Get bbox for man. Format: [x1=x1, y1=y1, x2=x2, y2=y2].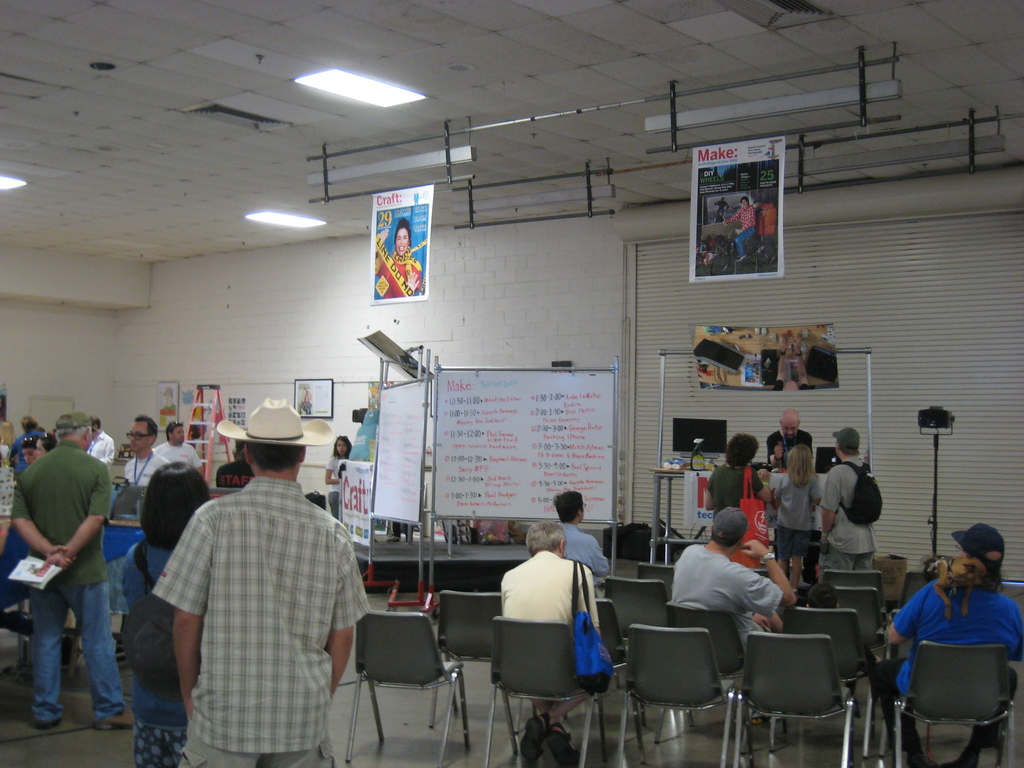
[x1=10, y1=417, x2=48, y2=479].
